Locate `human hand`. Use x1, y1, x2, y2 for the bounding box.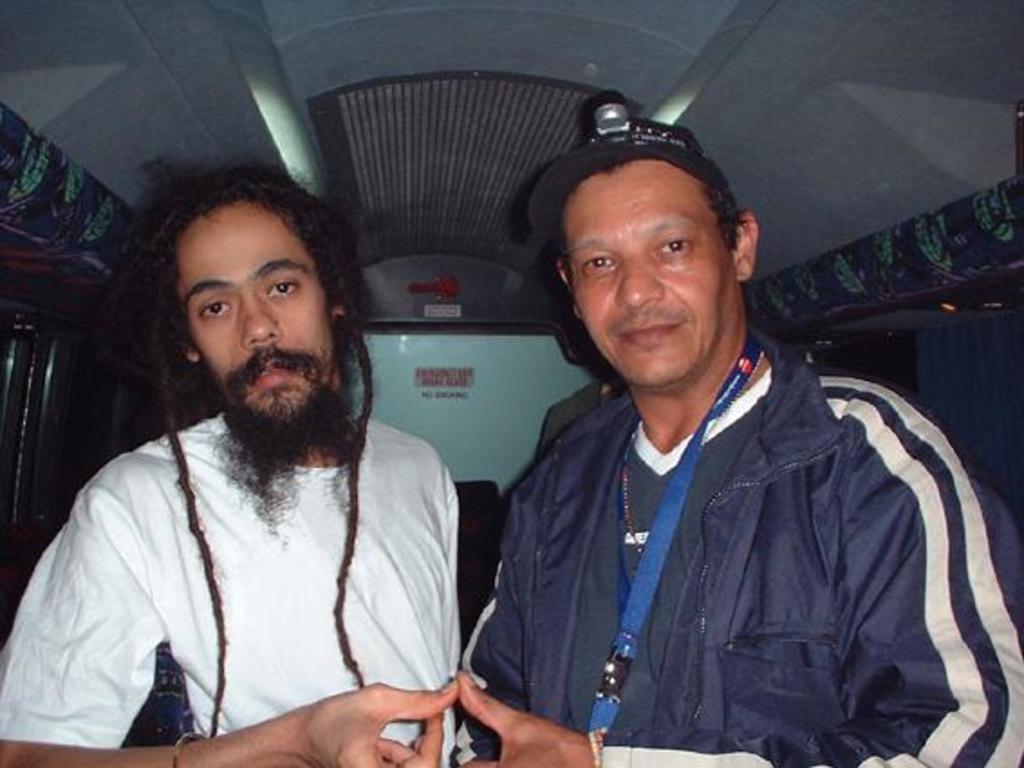
450, 669, 591, 766.
